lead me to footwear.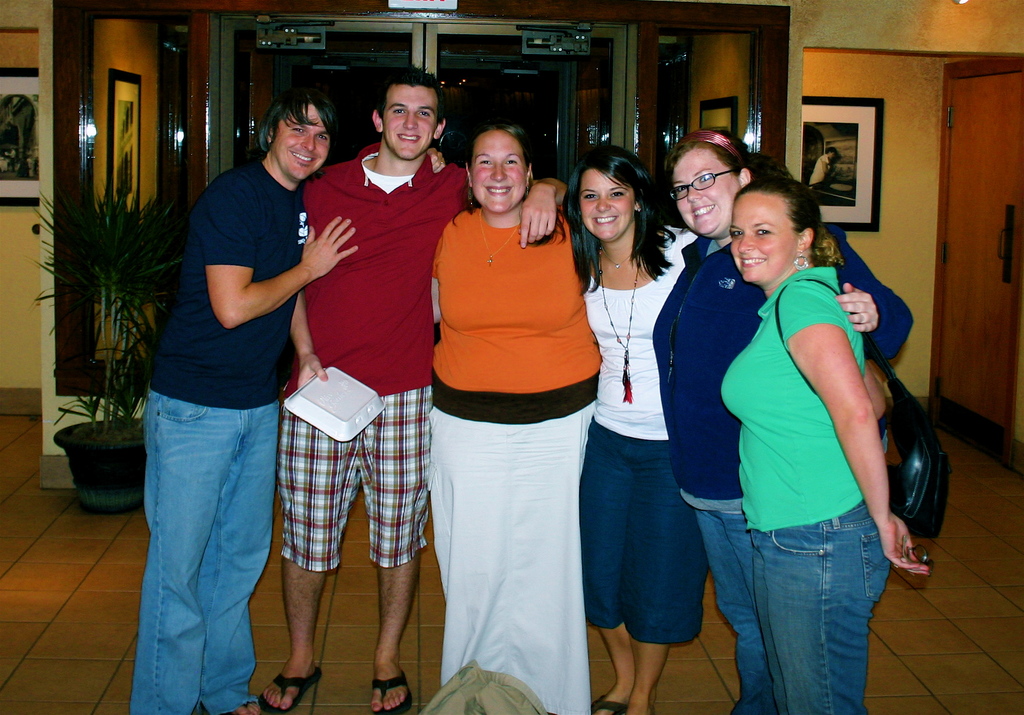
Lead to (left=372, top=670, right=415, bottom=714).
